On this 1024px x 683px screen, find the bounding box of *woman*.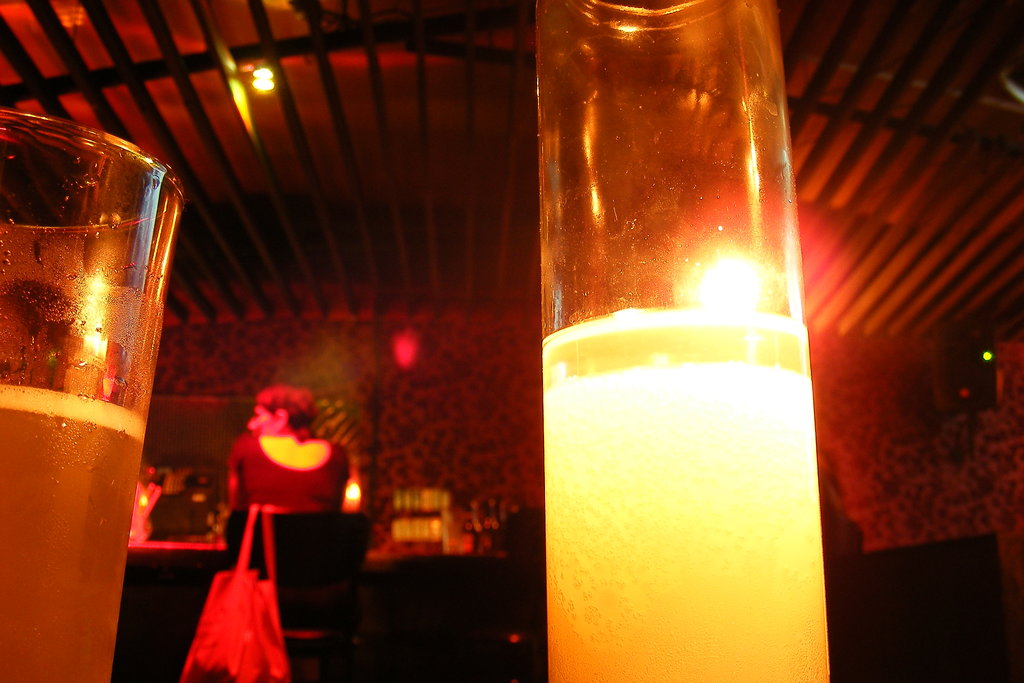
Bounding box: x1=221, y1=374, x2=364, y2=541.
